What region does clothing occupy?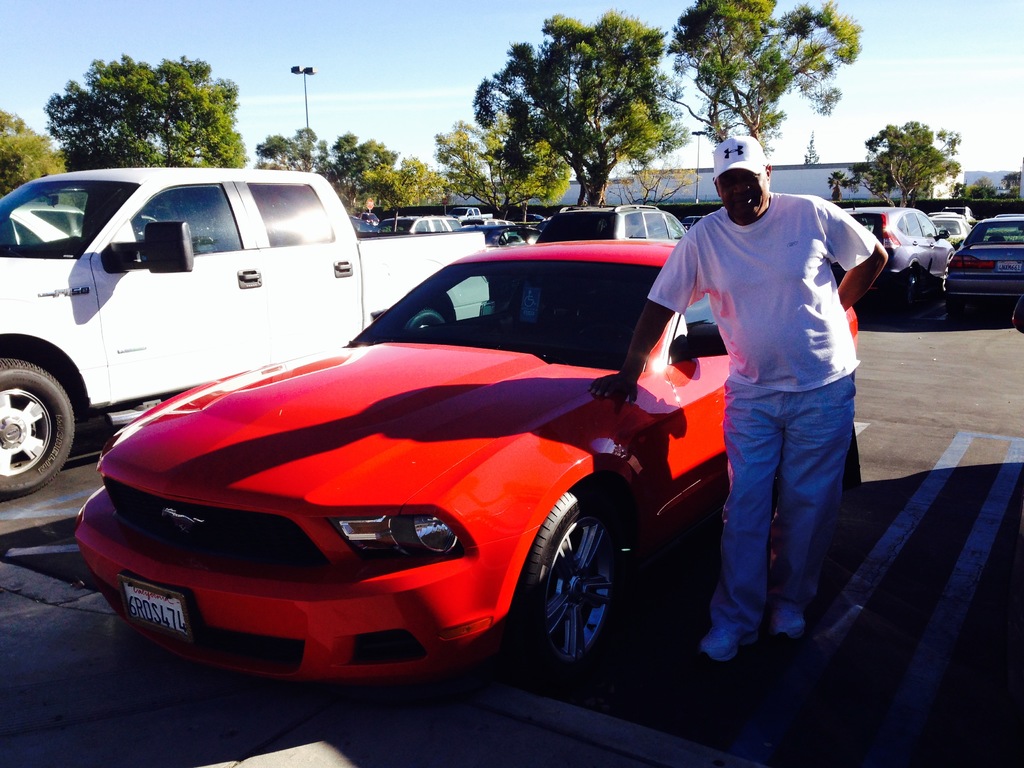
box=[659, 155, 870, 659].
